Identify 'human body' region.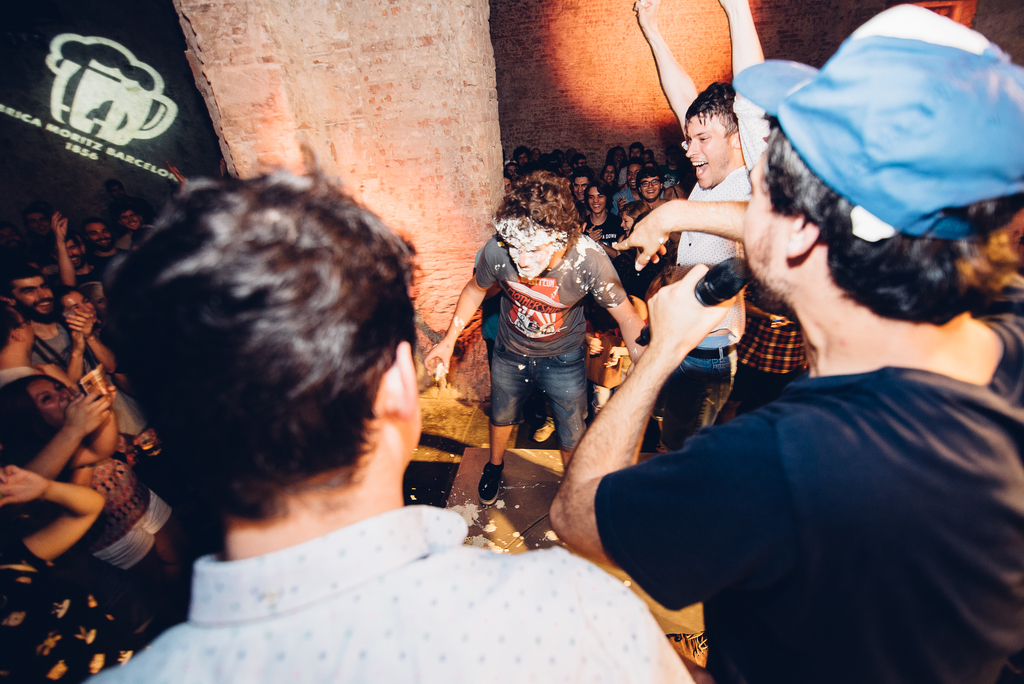
Region: box=[95, 168, 691, 683].
